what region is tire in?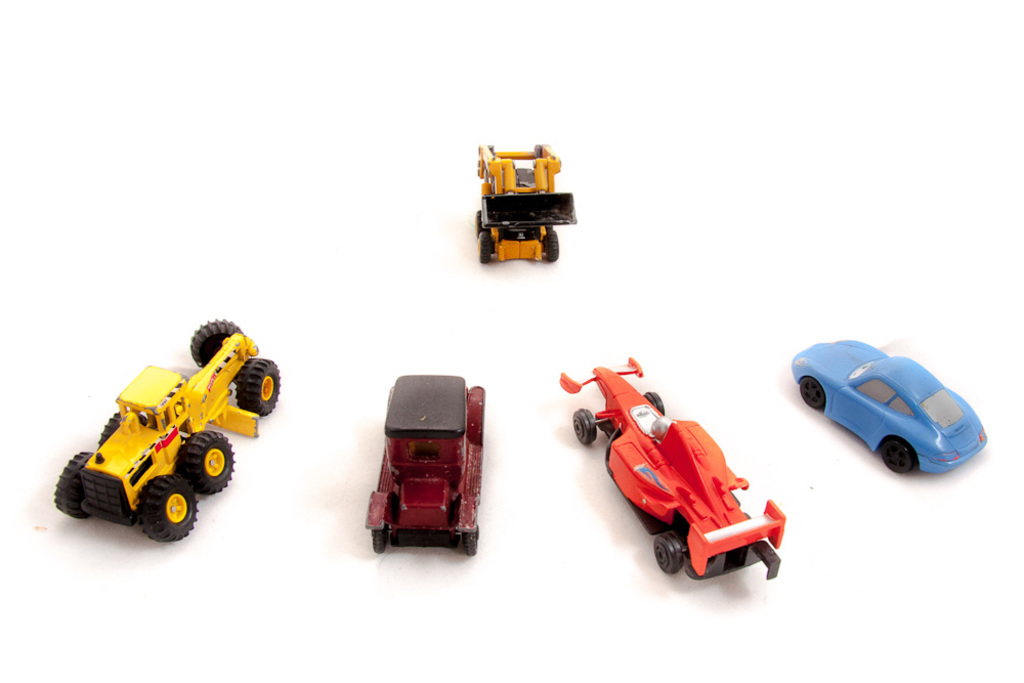
542/227/559/258.
